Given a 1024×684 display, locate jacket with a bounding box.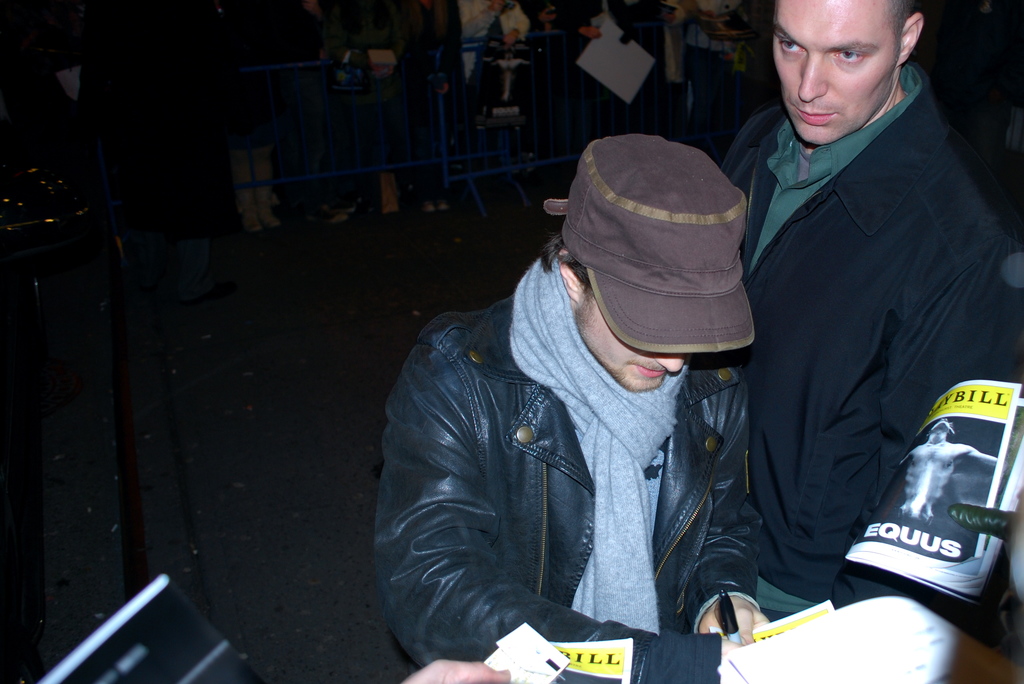
Located: Rect(377, 202, 781, 660).
